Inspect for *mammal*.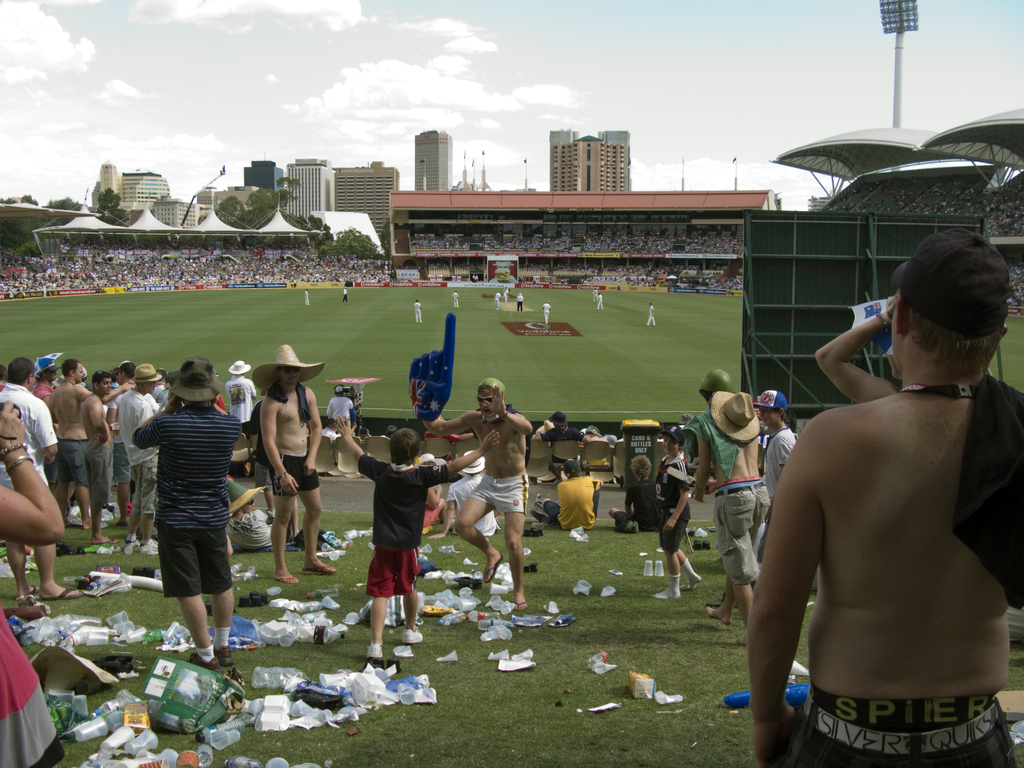
Inspection: (x1=256, y1=341, x2=338, y2=584).
